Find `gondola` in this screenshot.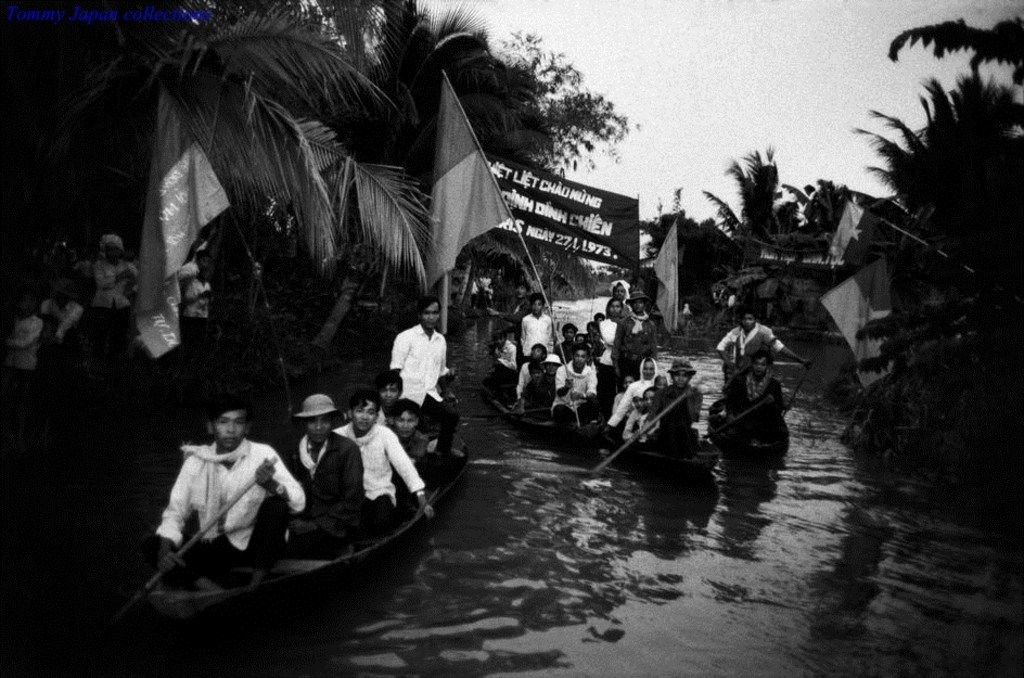
The bounding box for `gondola` is 114:389:481:671.
